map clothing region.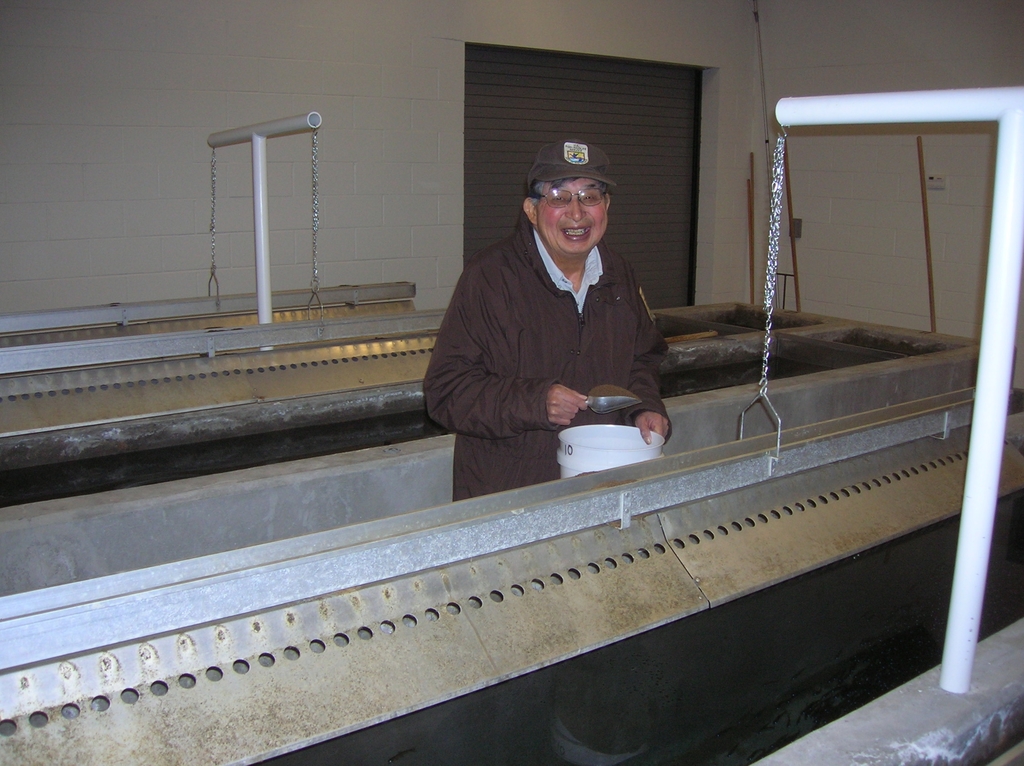
Mapped to <region>422, 210, 689, 508</region>.
